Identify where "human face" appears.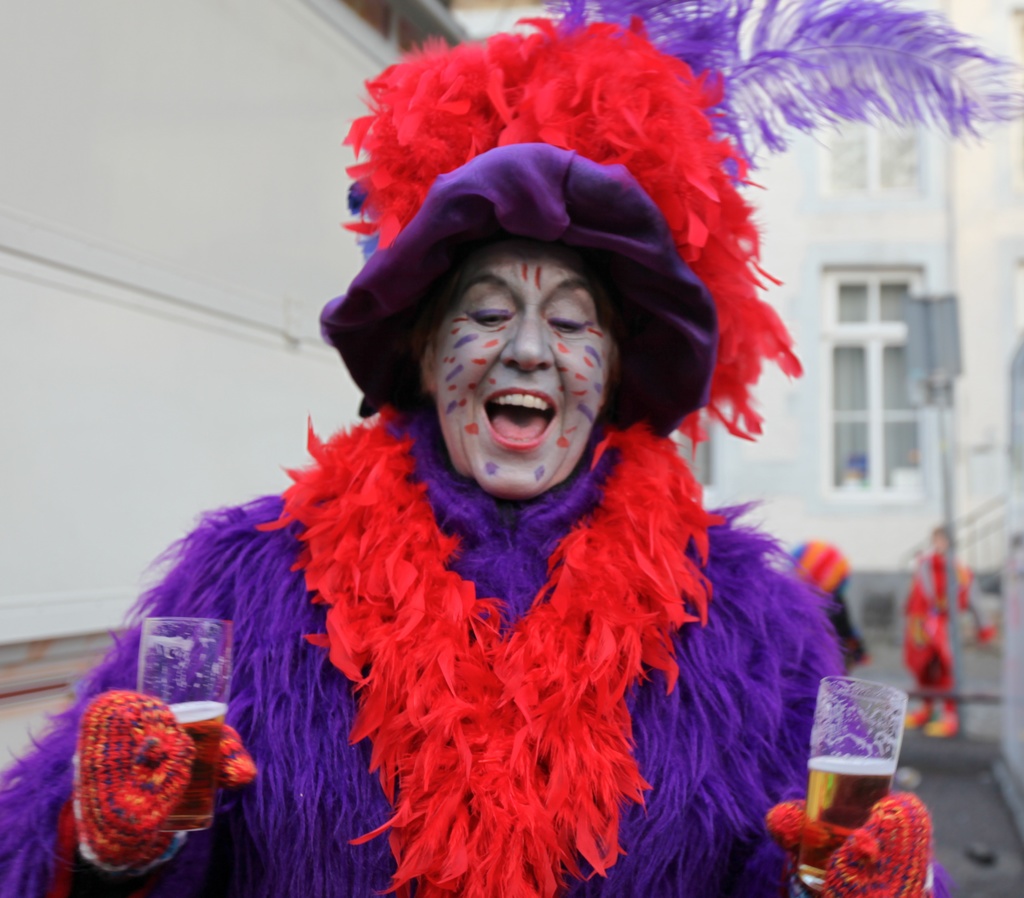
Appears at (440,247,610,498).
